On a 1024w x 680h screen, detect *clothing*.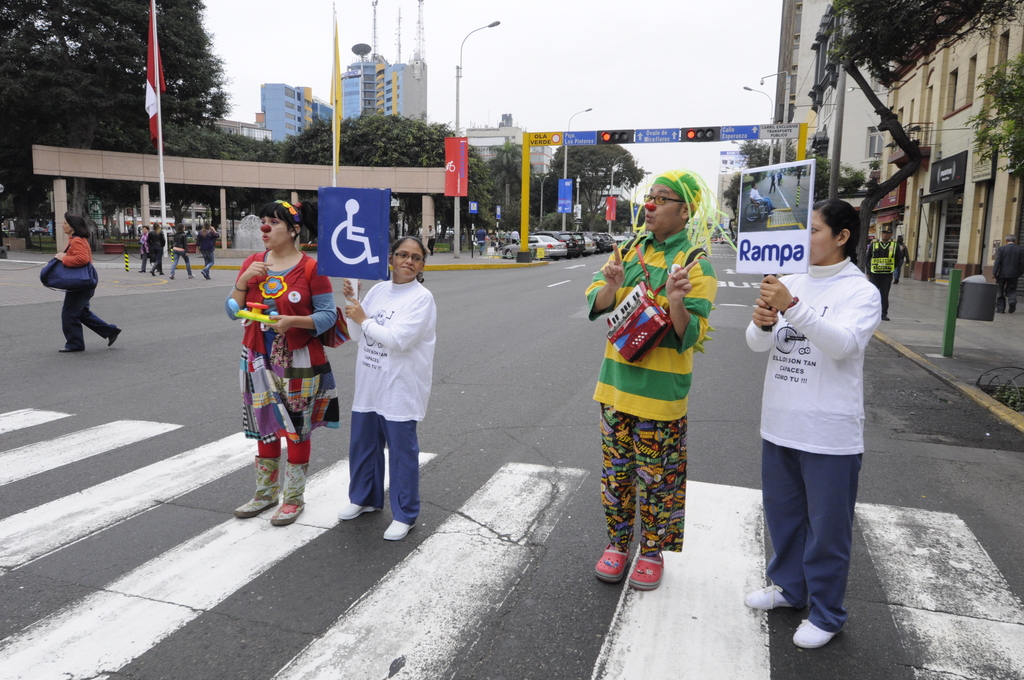
(x1=474, y1=227, x2=487, y2=255).
